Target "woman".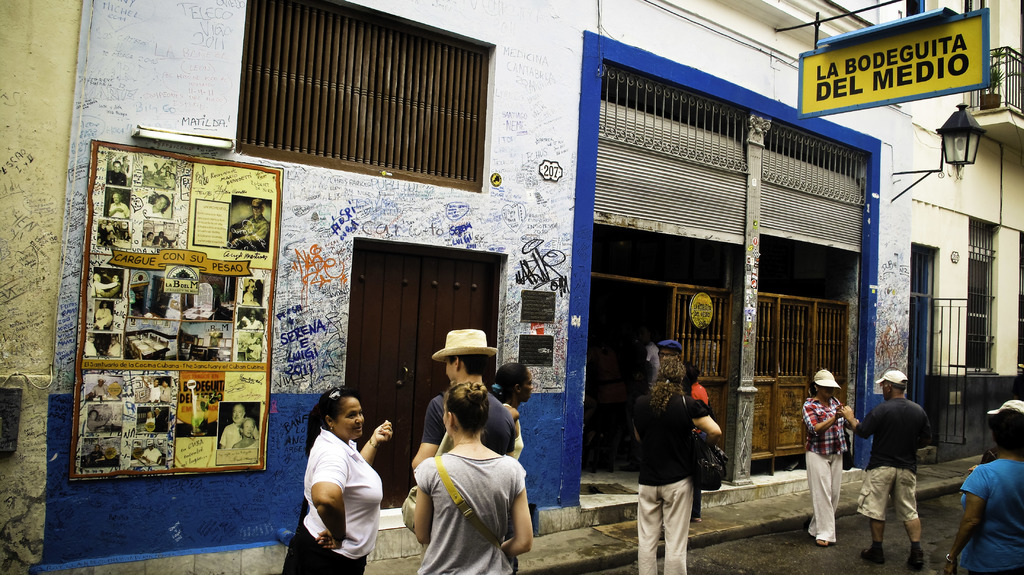
Target region: left=144, top=411, right=156, bottom=425.
